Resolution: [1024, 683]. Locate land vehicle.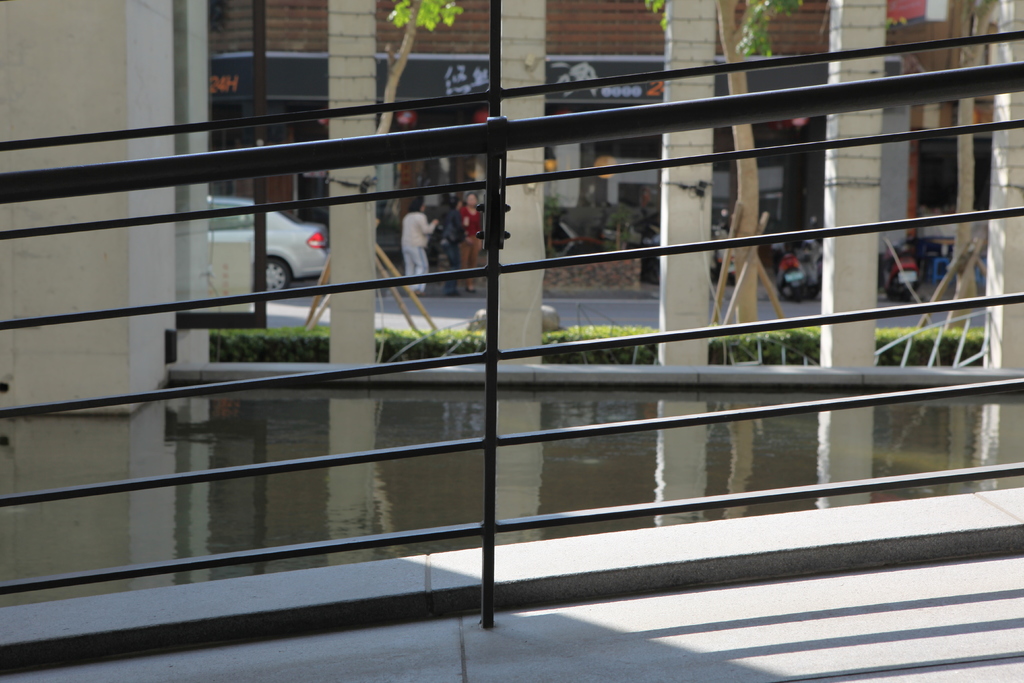
<bbox>711, 207, 737, 288</bbox>.
